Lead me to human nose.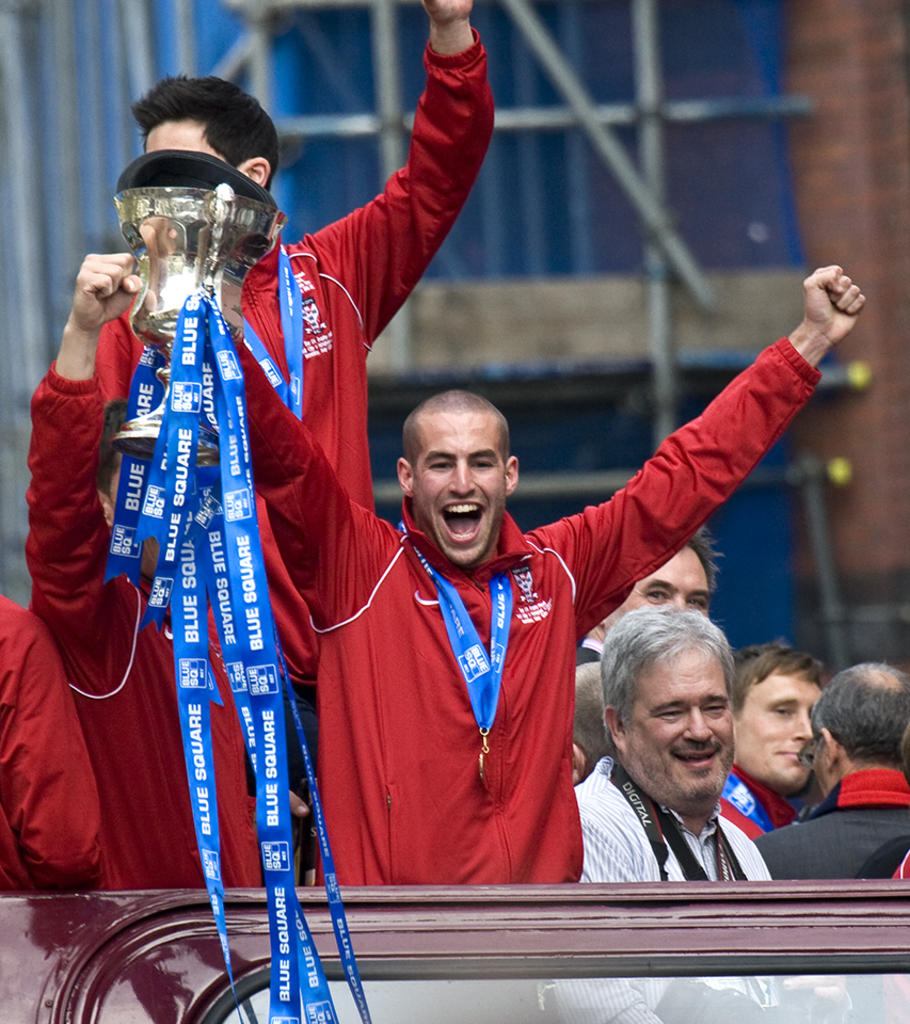
Lead to {"x1": 676, "y1": 594, "x2": 687, "y2": 606}.
